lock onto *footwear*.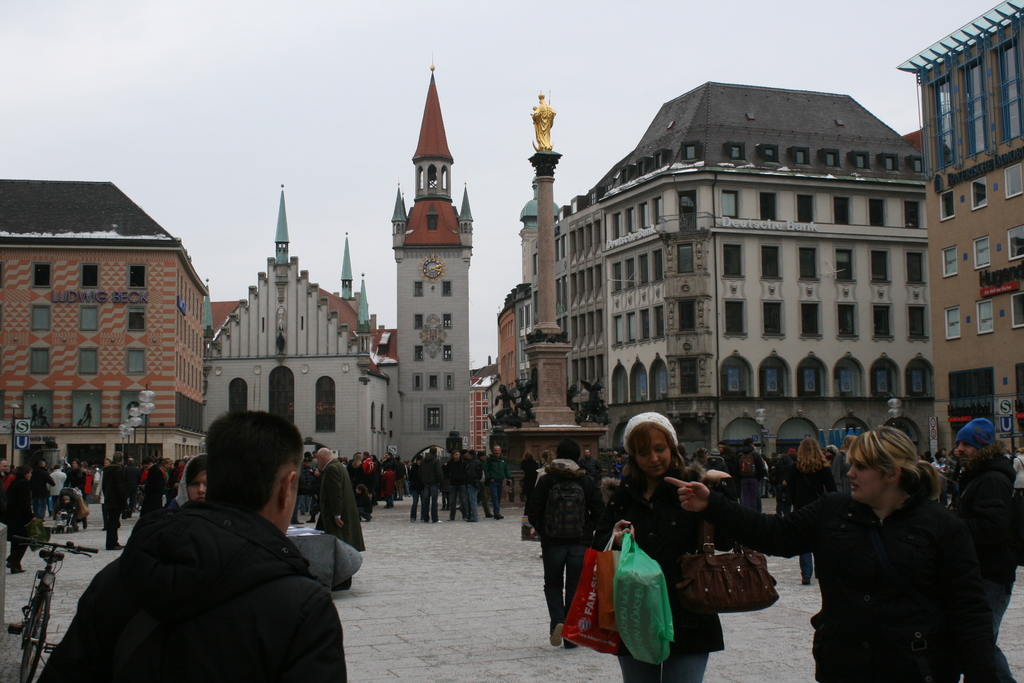
Locked: left=368, top=514, right=374, bottom=525.
